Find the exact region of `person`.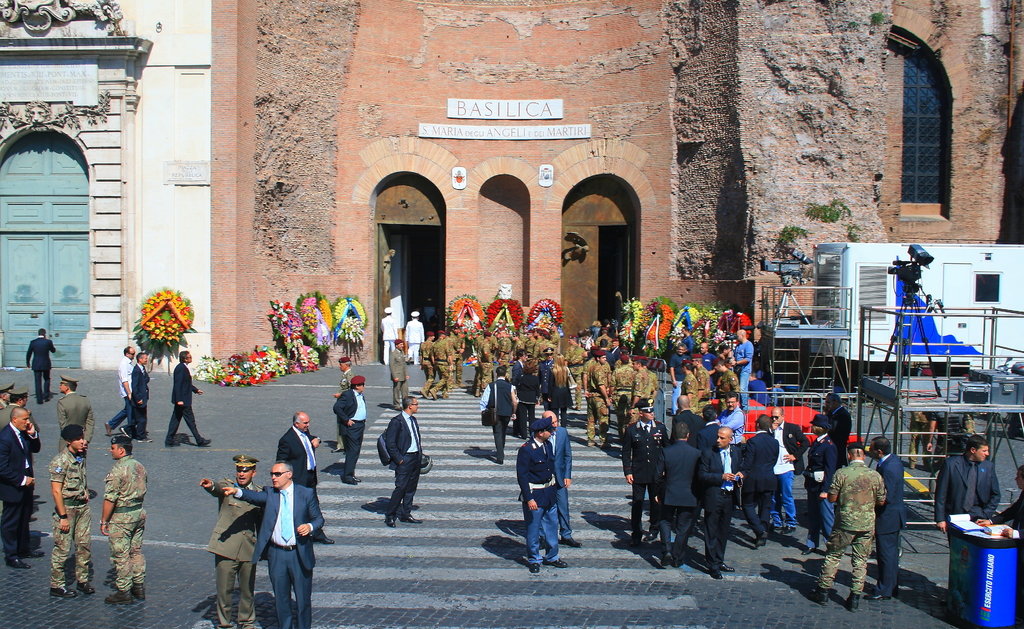
Exact region: select_region(402, 307, 424, 361).
